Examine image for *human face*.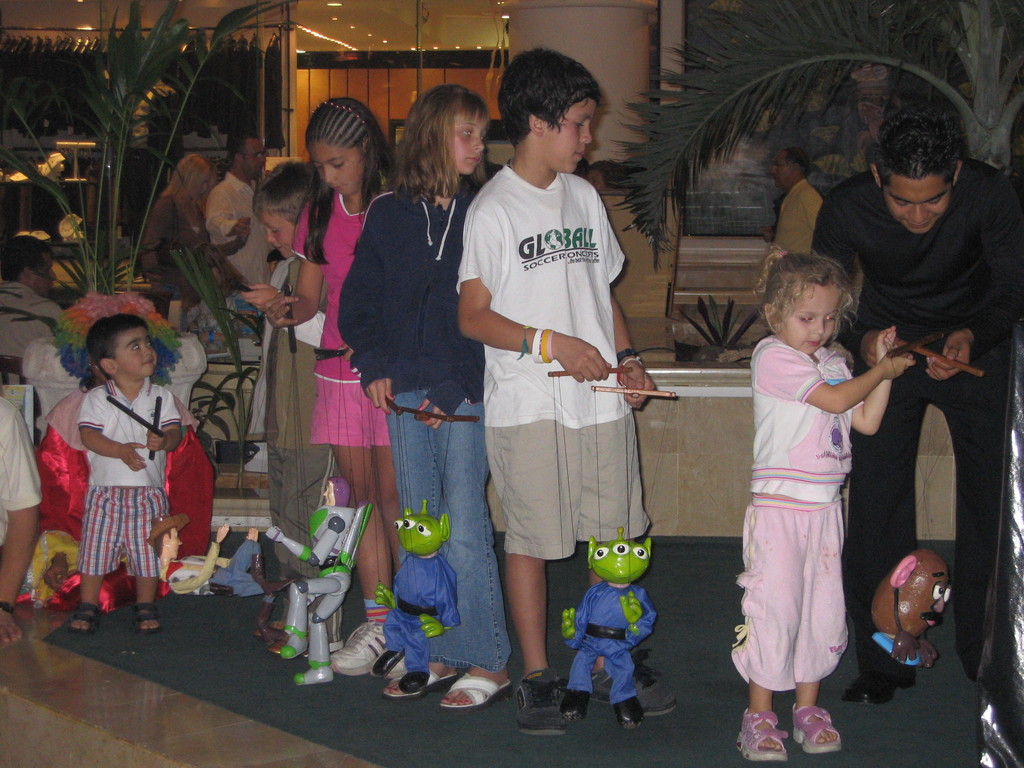
Examination result: BBox(446, 106, 482, 175).
